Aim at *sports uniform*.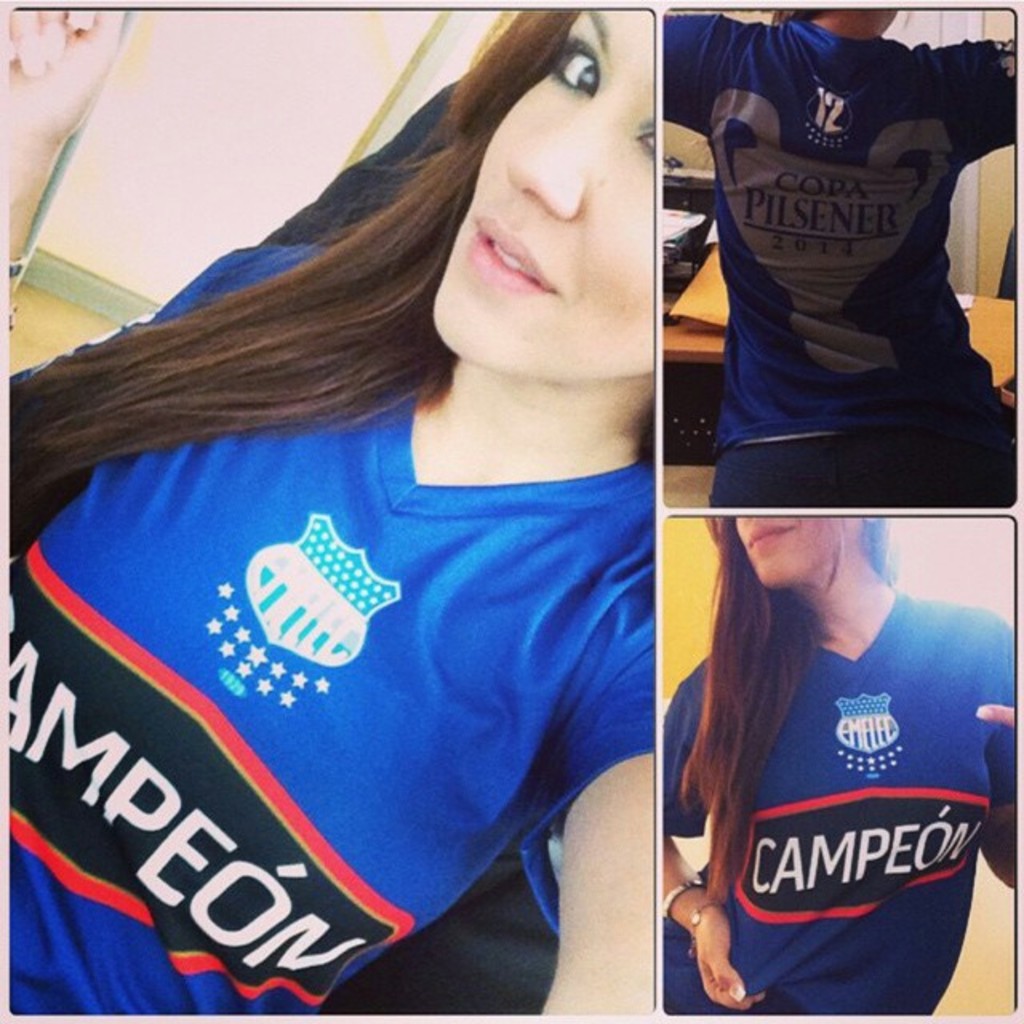
Aimed at pyautogui.locateOnScreen(659, 594, 1021, 1014).
